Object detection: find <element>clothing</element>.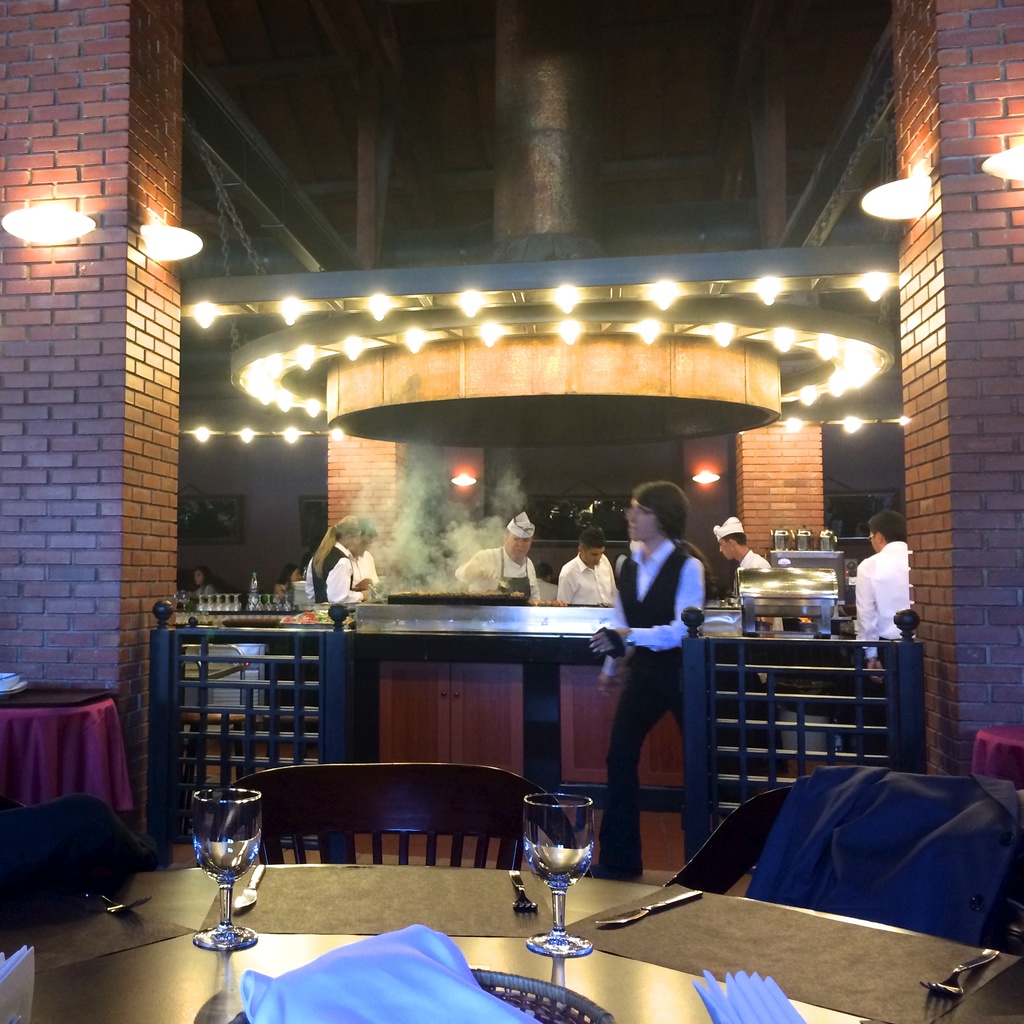
rect(550, 547, 620, 610).
